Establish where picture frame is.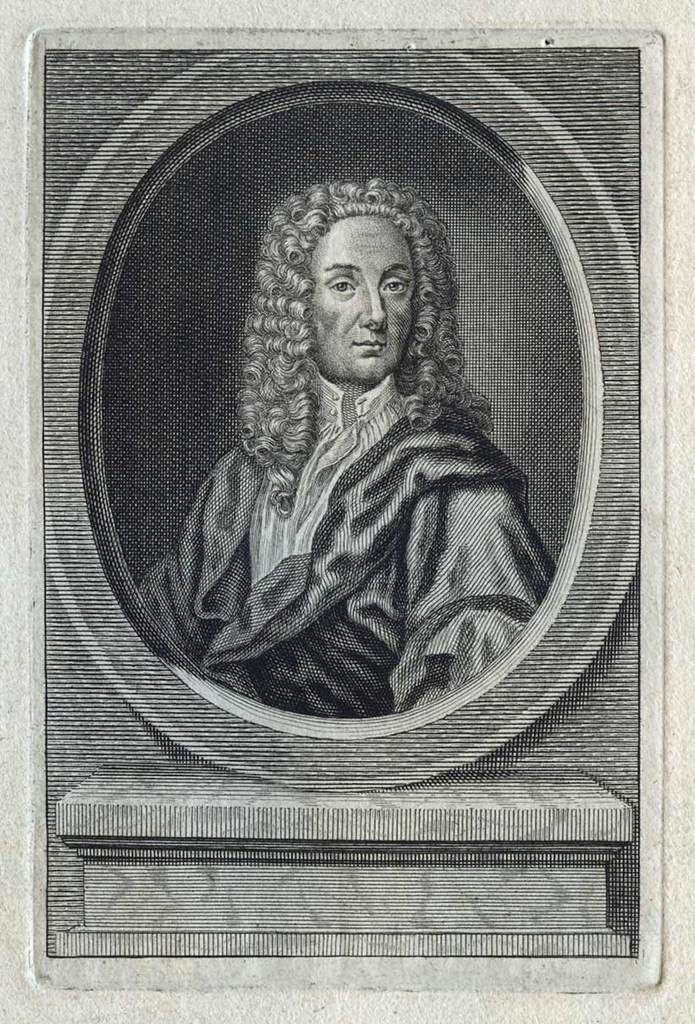
Established at region(0, 0, 694, 1023).
